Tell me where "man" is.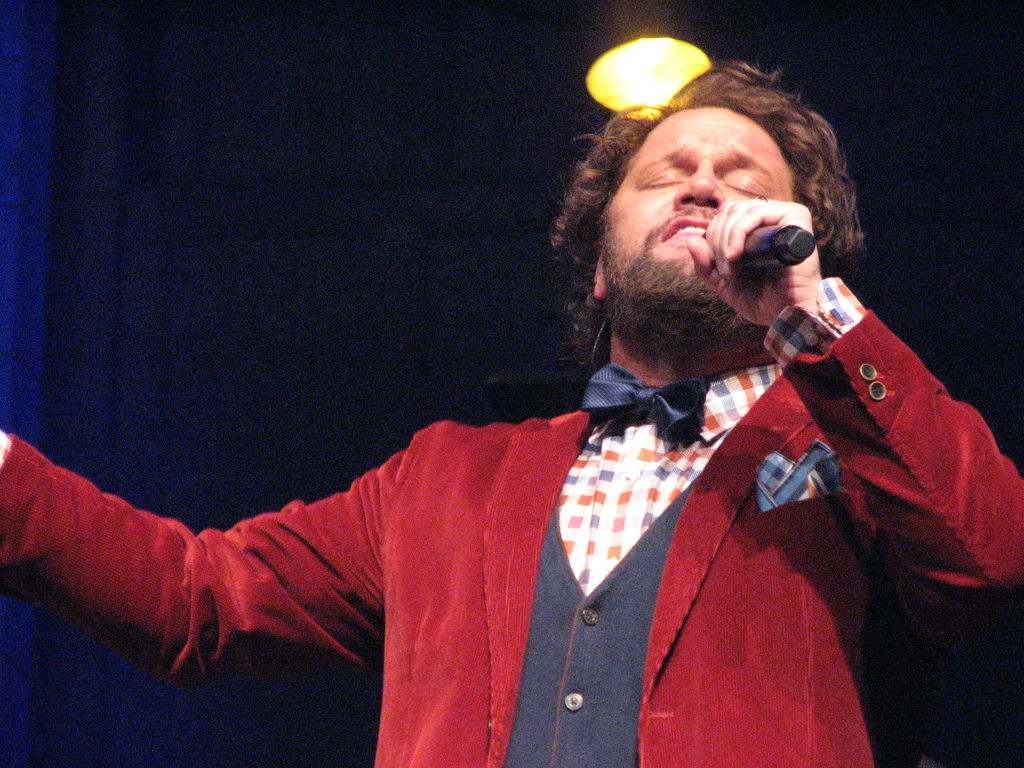
"man" is at BBox(0, 58, 1023, 767).
